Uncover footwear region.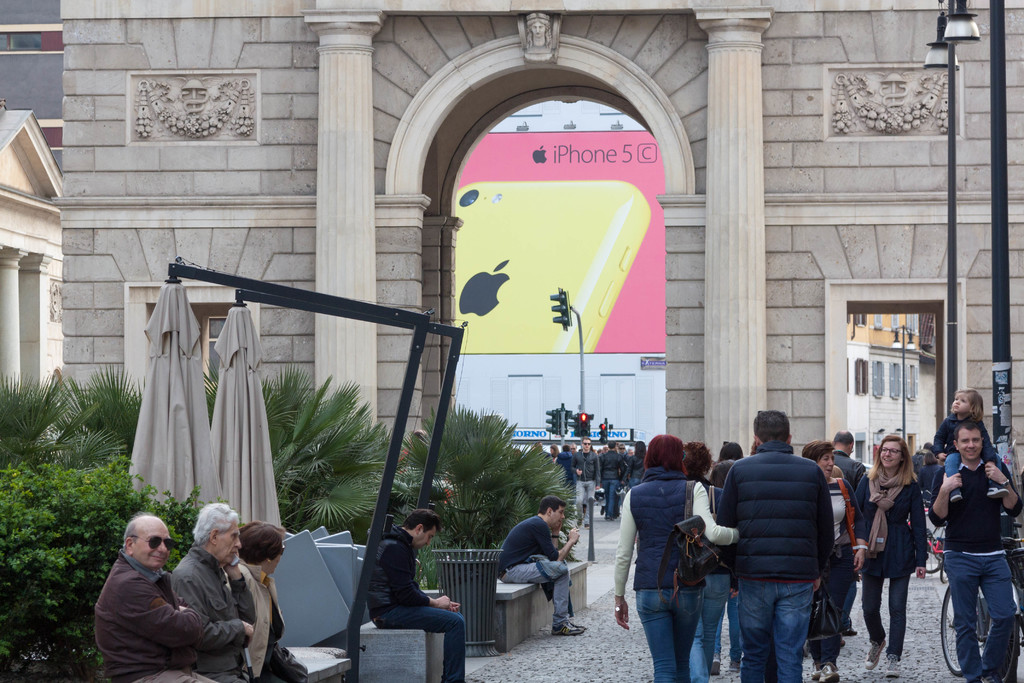
Uncovered: locate(886, 655, 904, 679).
